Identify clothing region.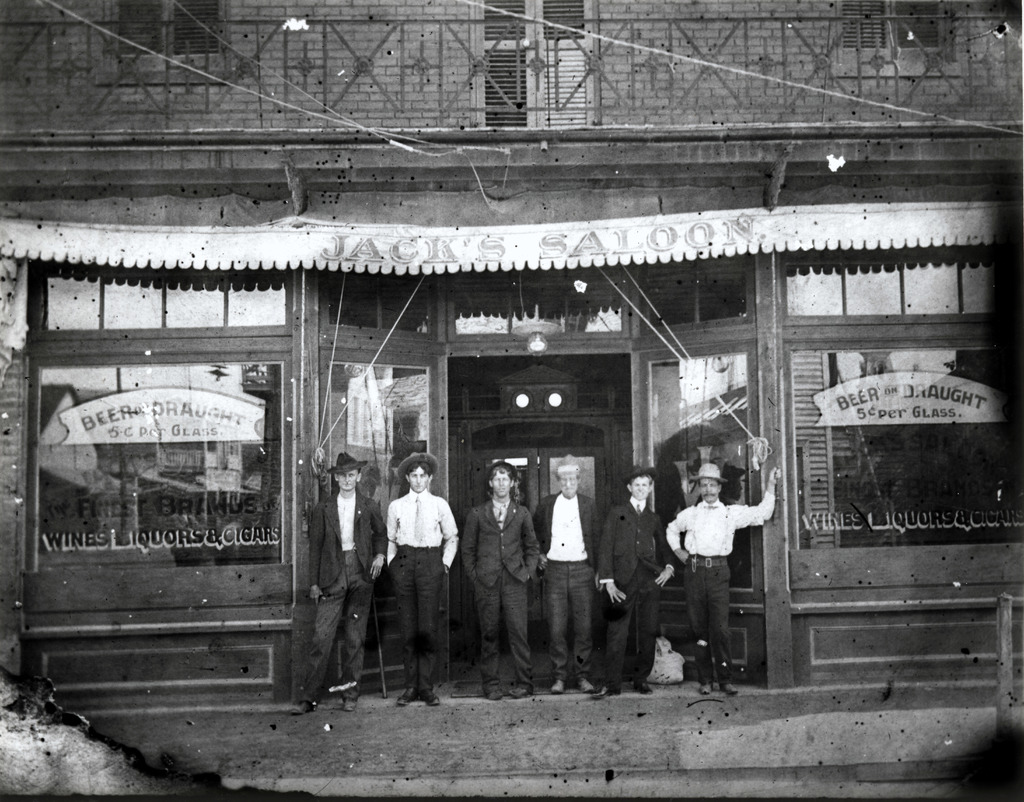
Region: 387 485 461 687.
